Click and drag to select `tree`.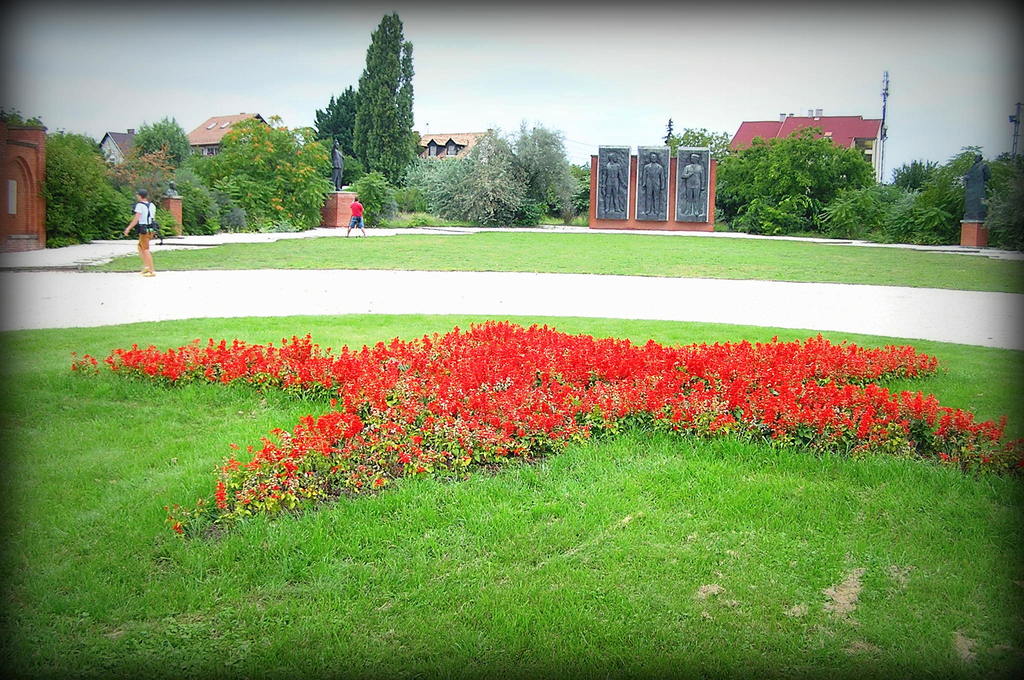
Selection: x1=890, y1=143, x2=1023, y2=254.
